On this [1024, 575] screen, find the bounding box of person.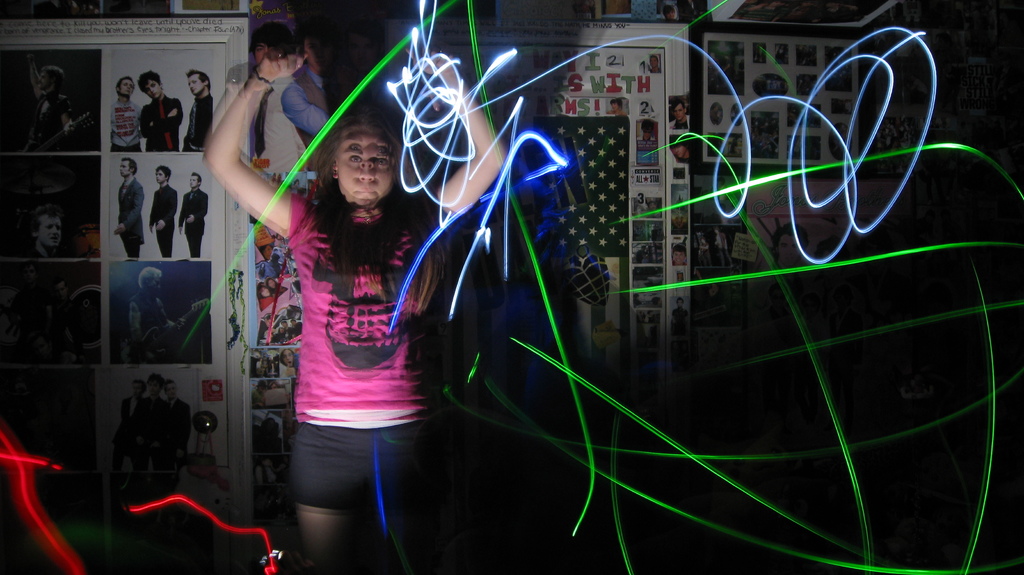
Bounding box: box=[148, 168, 179, 254].
